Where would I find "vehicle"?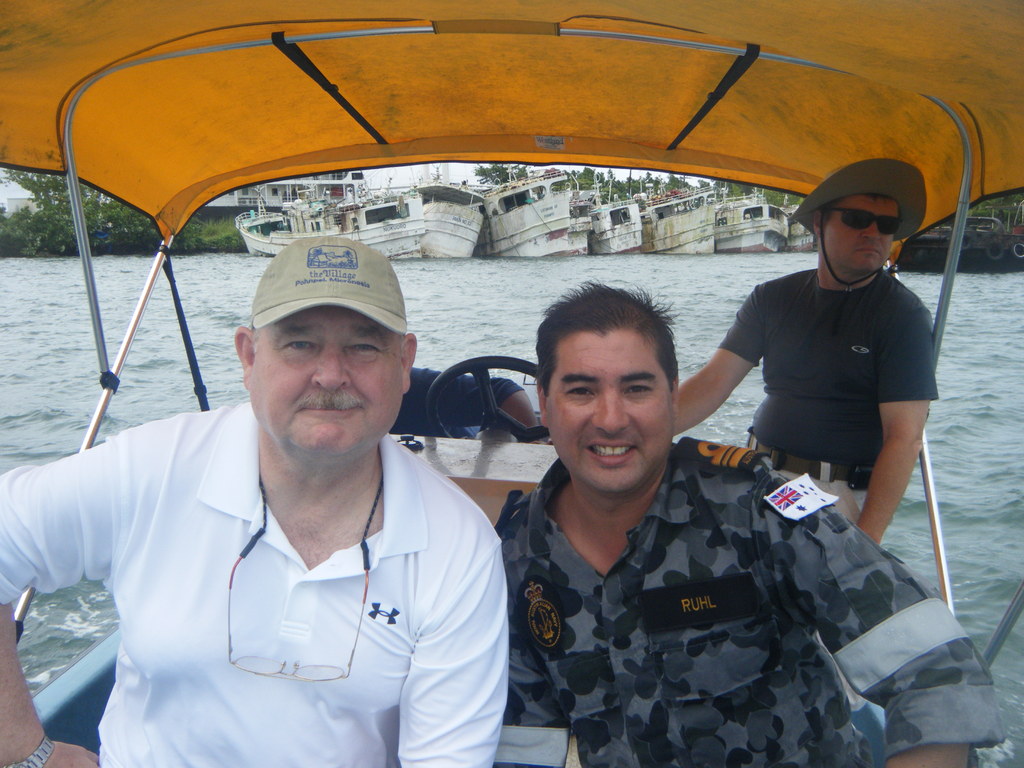
At bbox=(480, 164, 589, 257).
